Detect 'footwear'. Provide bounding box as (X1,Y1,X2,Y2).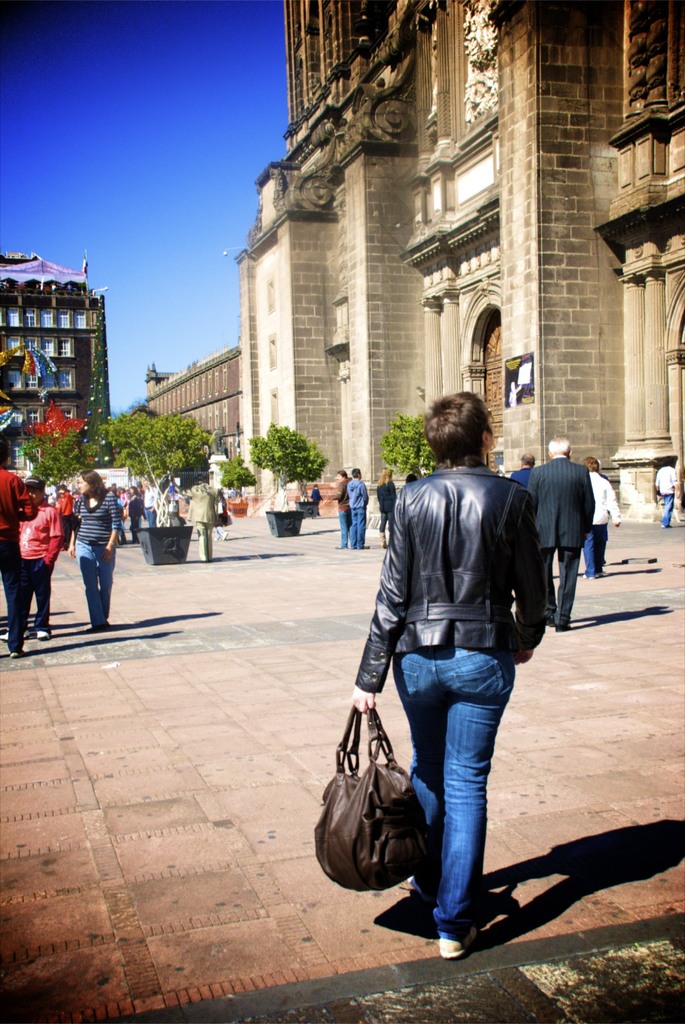
(431,922,482,962).
